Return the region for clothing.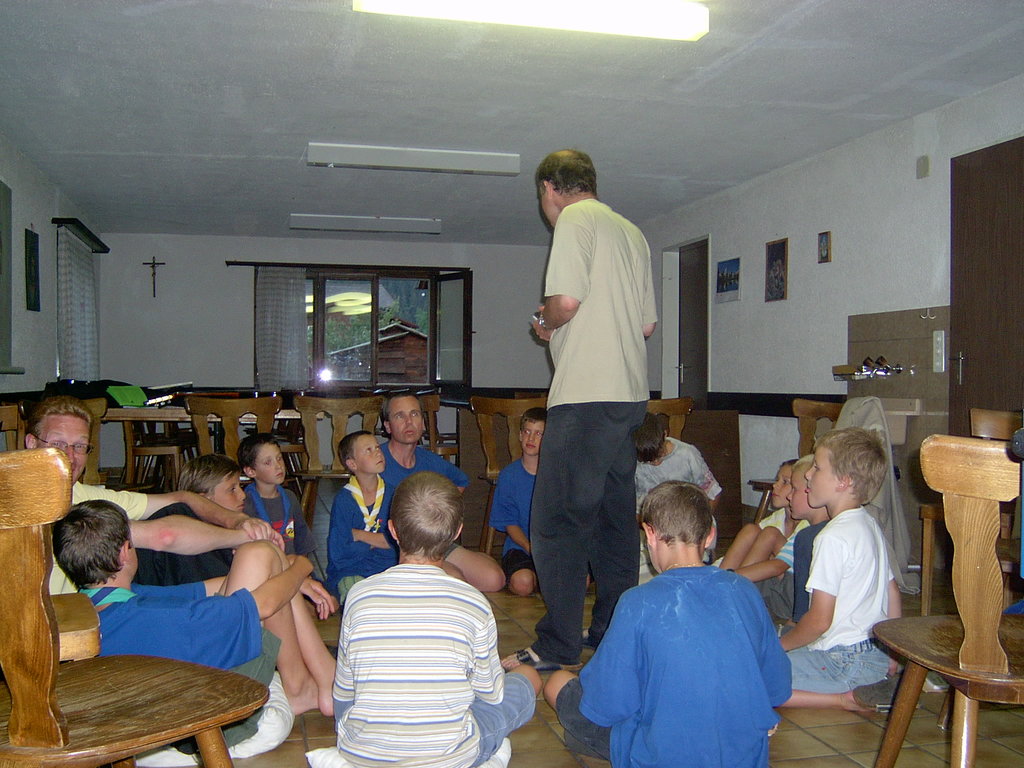
{"x1": 499, "y1": 441, "x2": 528, "y2": 581}.
